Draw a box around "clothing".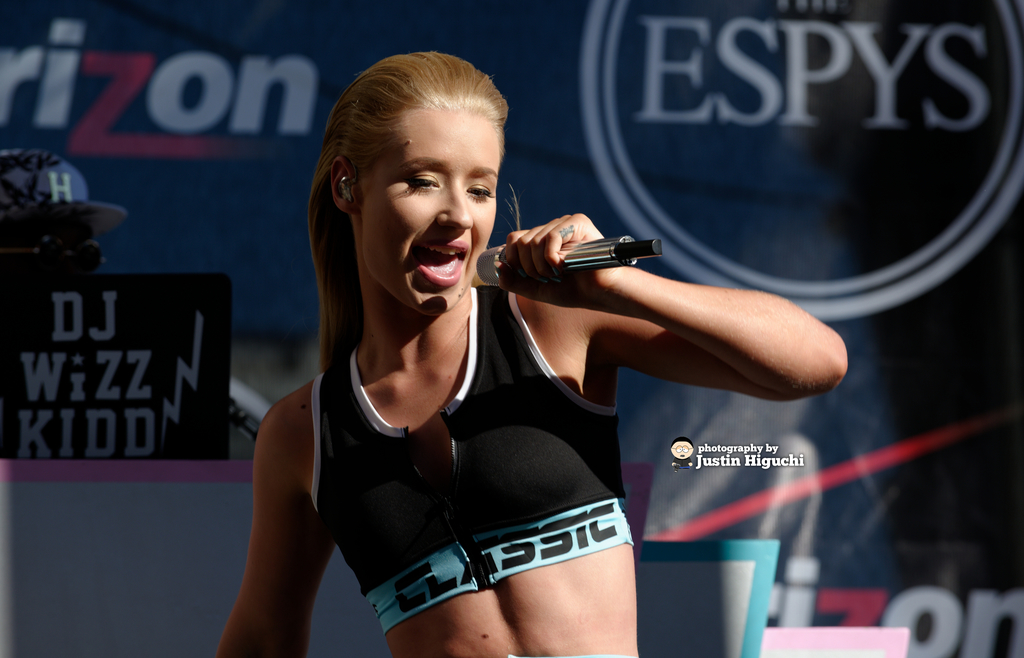
[left=245, top=301, right=664, bottom=631].
